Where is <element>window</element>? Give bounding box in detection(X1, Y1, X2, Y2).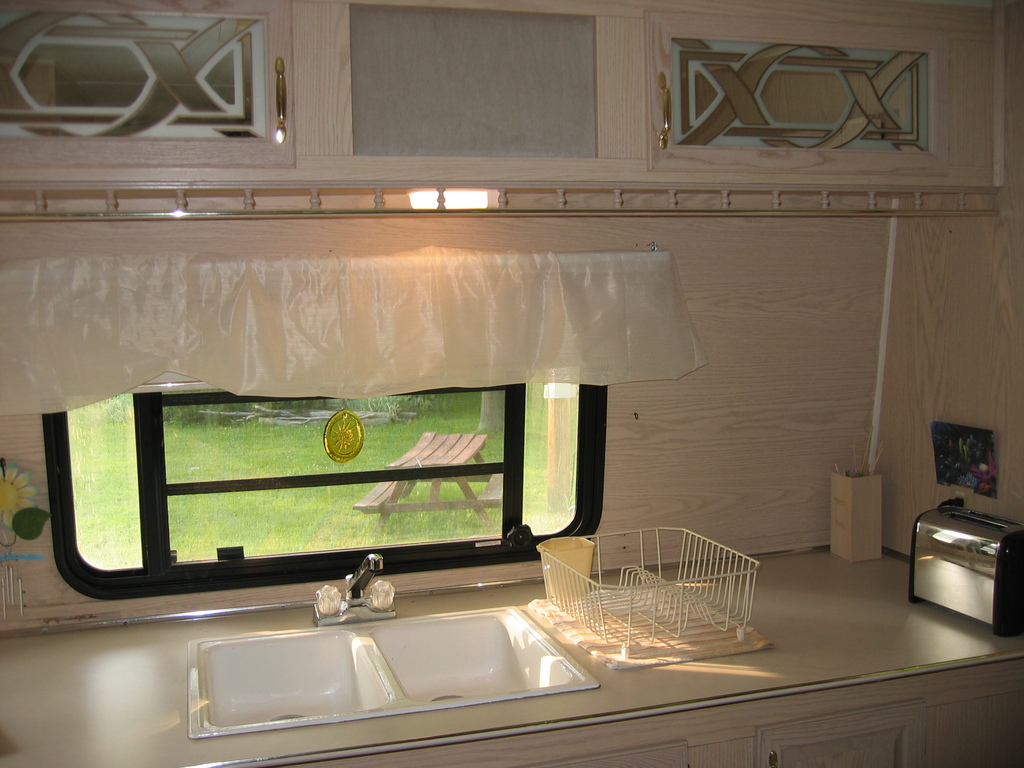
detection(29, 266, 611, 597).
